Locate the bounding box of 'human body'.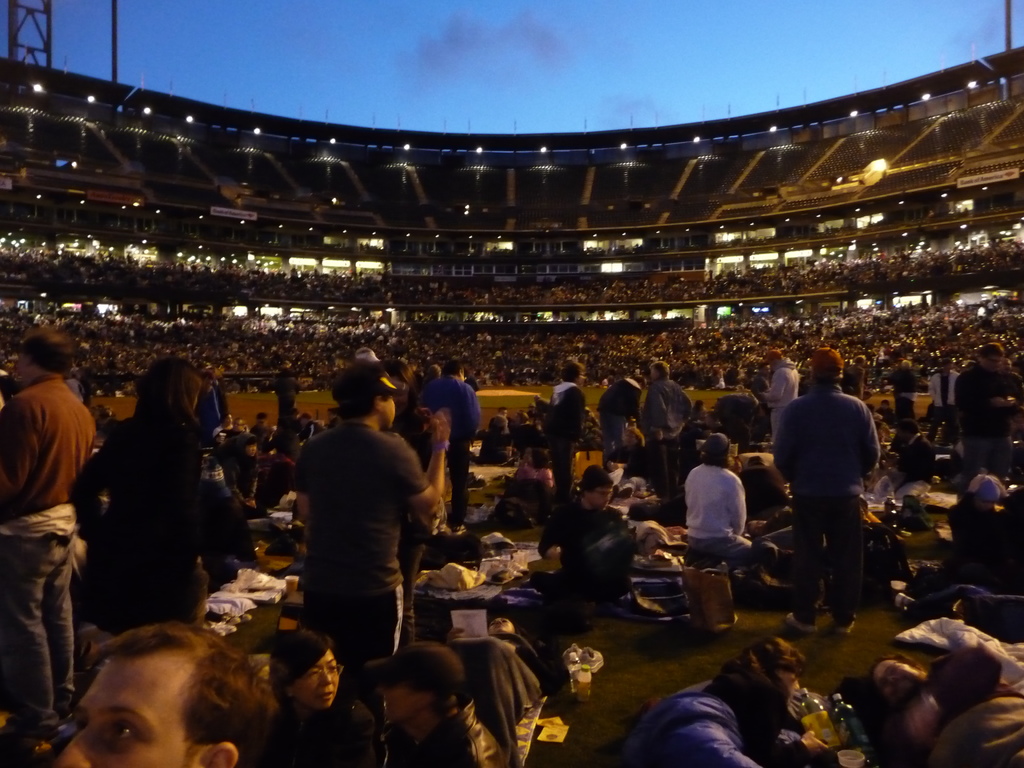
Bounding box: l=122, t=268, r=130, b=275.
